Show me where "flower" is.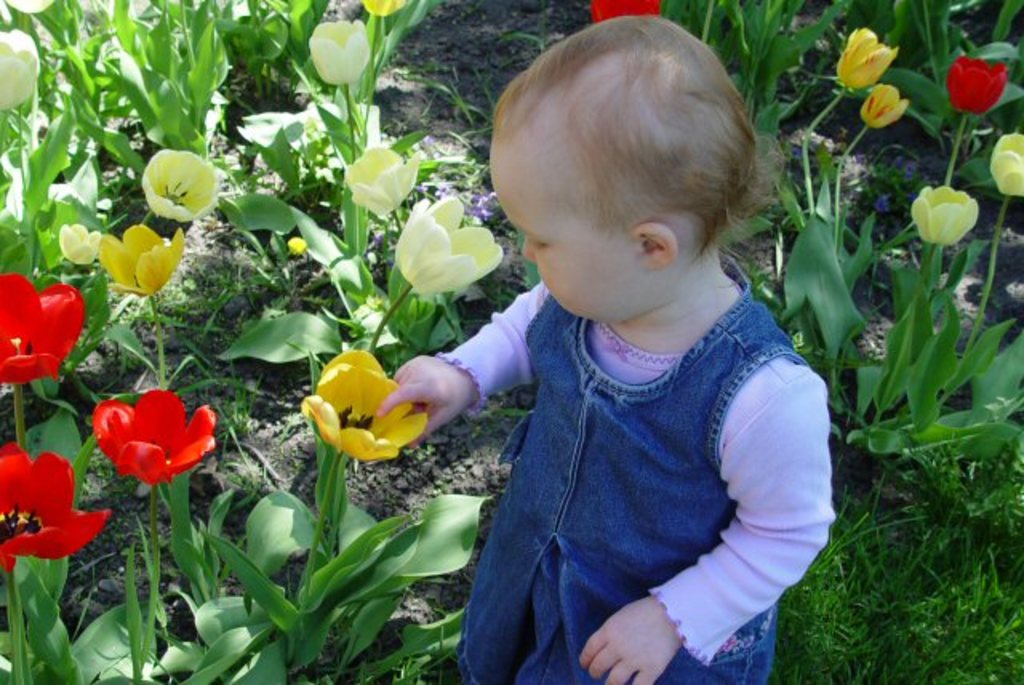
"flower" is at [590,0,661,26].
